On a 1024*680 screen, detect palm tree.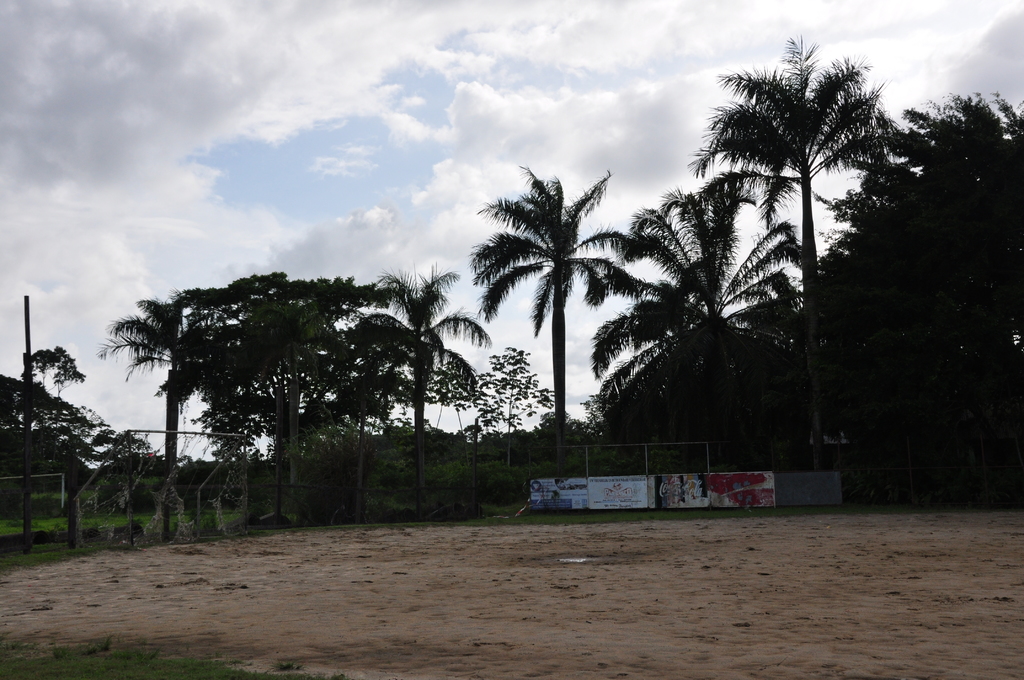
left=232, top=279, right=298, bottom=412.
